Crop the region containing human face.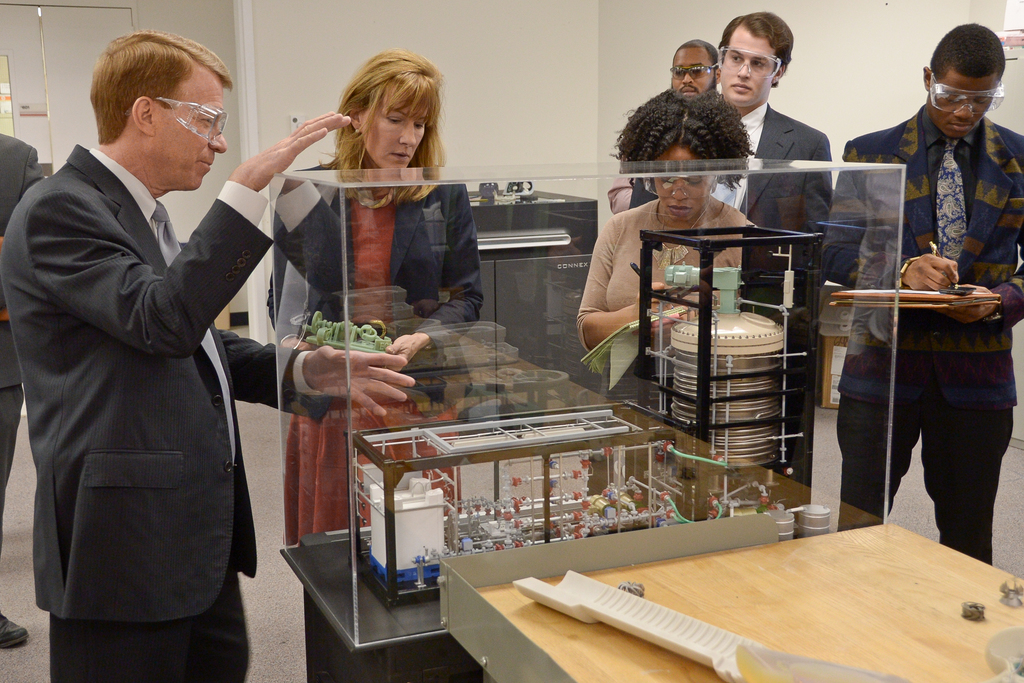
Crop region: bbox=[162, 78, 228, 194].
